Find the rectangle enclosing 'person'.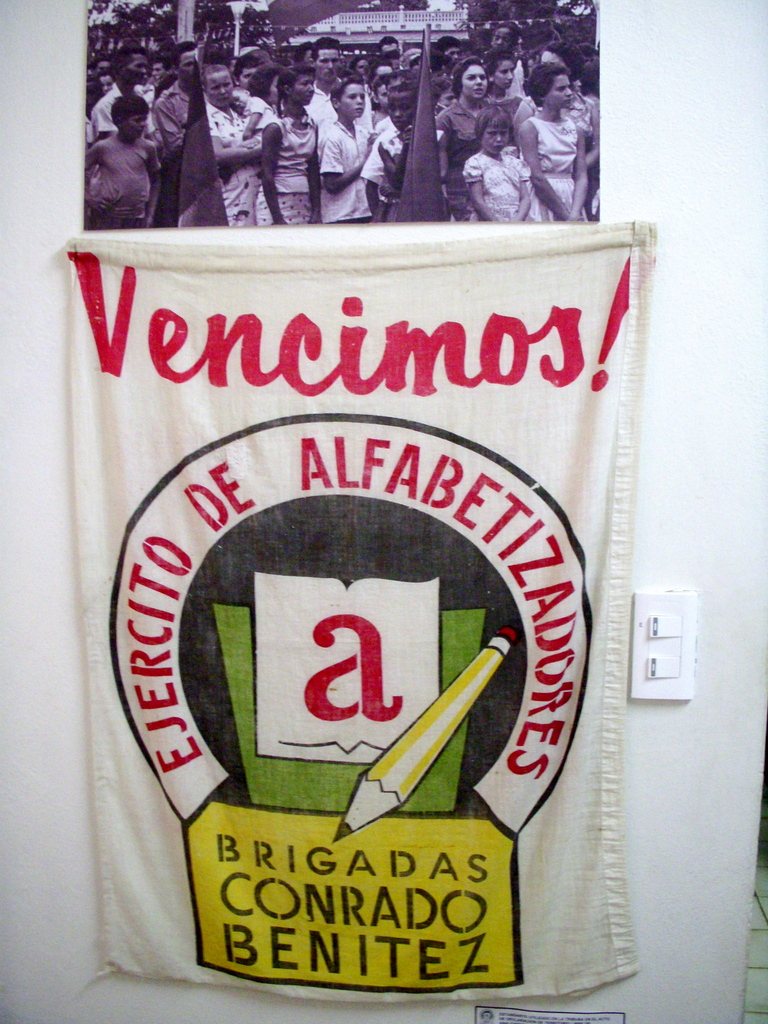
[left=205, top=60, right=275, bottom=225].
